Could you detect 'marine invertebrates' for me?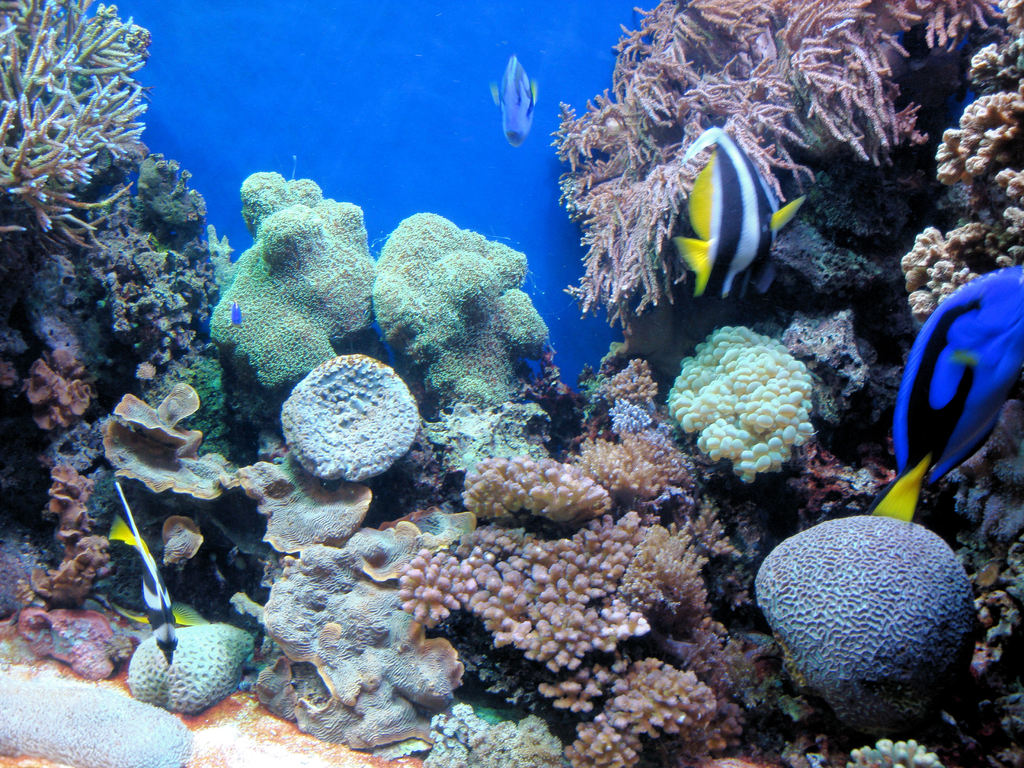
Detection result: BBox(4, 600, 156, 691).
